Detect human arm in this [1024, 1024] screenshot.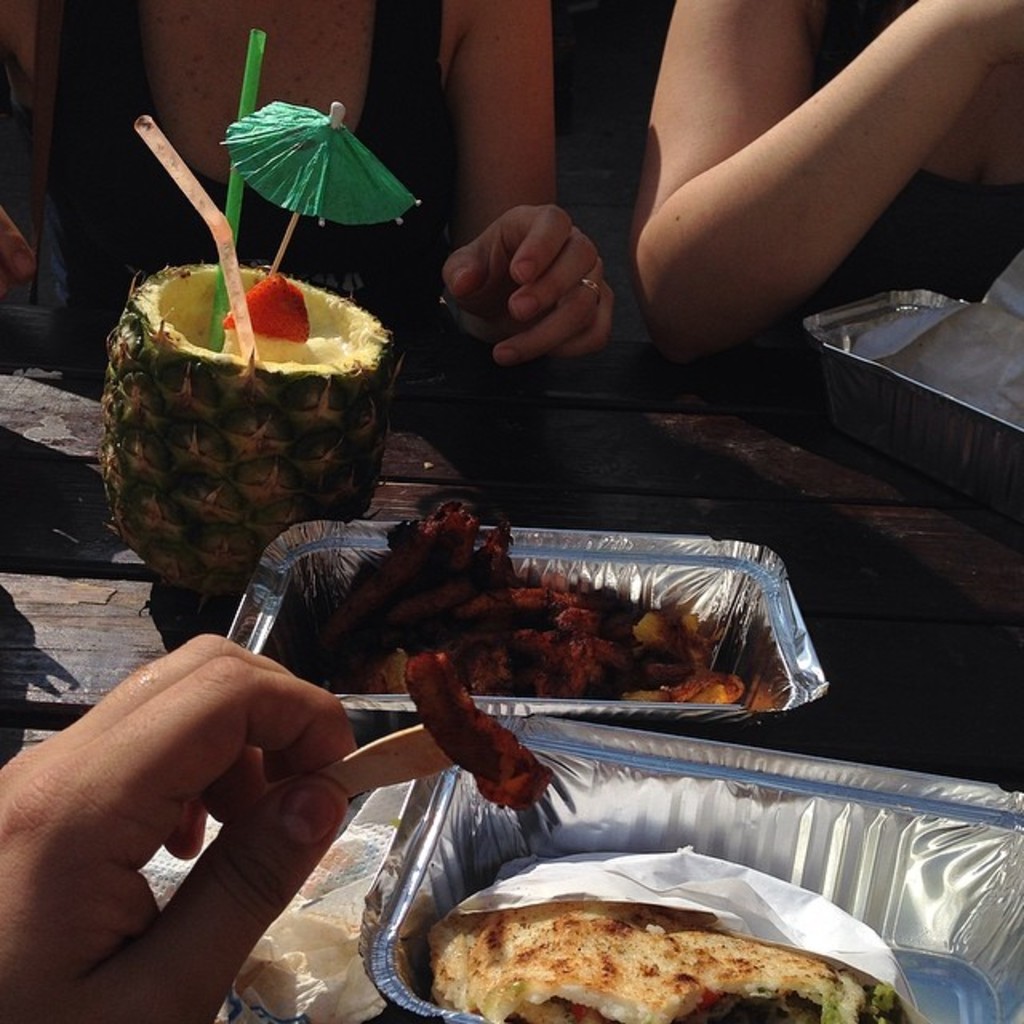
Detection: crop(626, 0, 962, 342).
